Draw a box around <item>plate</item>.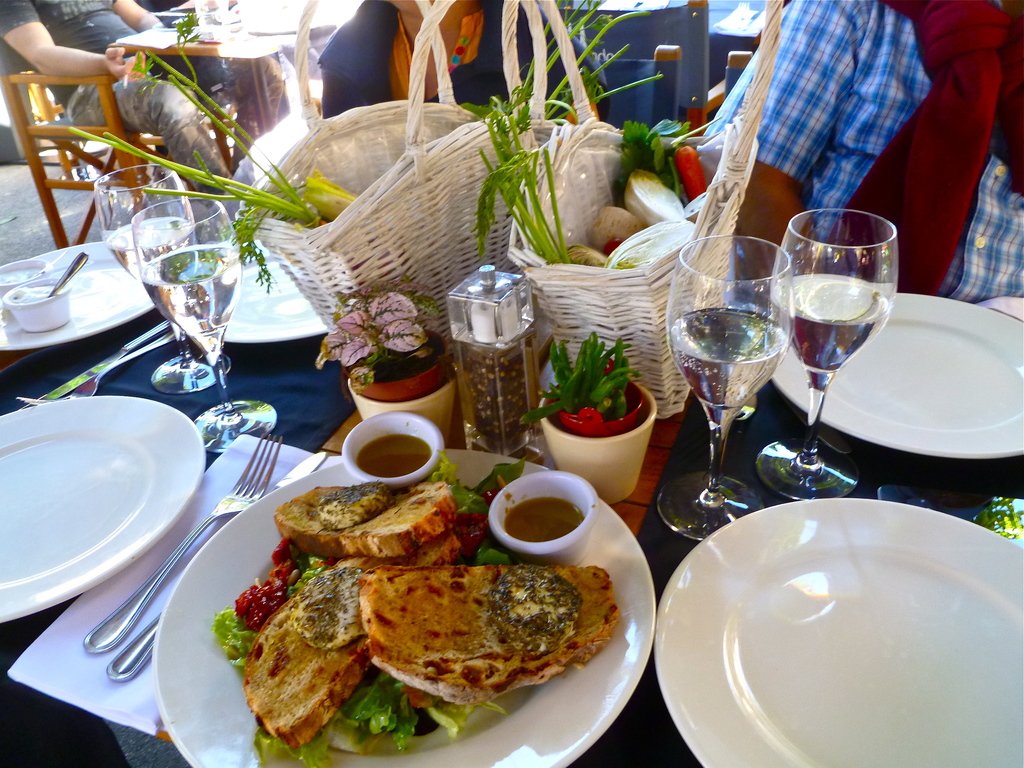
[left=0, top=393, right=208, bottom=620].
